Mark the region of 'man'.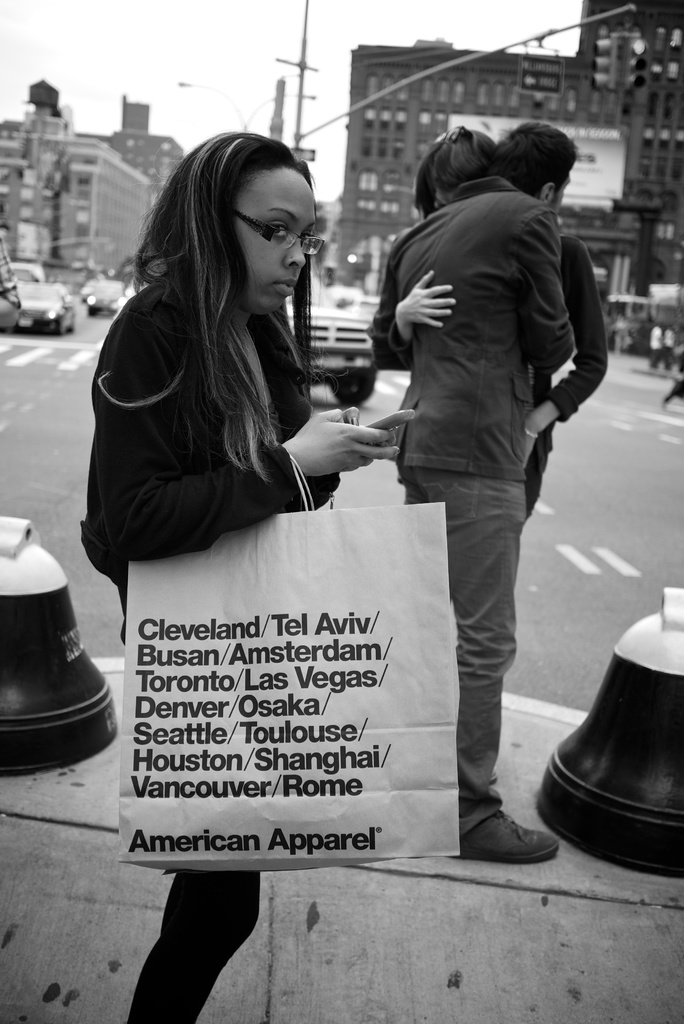
Region: locate(368, 125, 620, 529).
